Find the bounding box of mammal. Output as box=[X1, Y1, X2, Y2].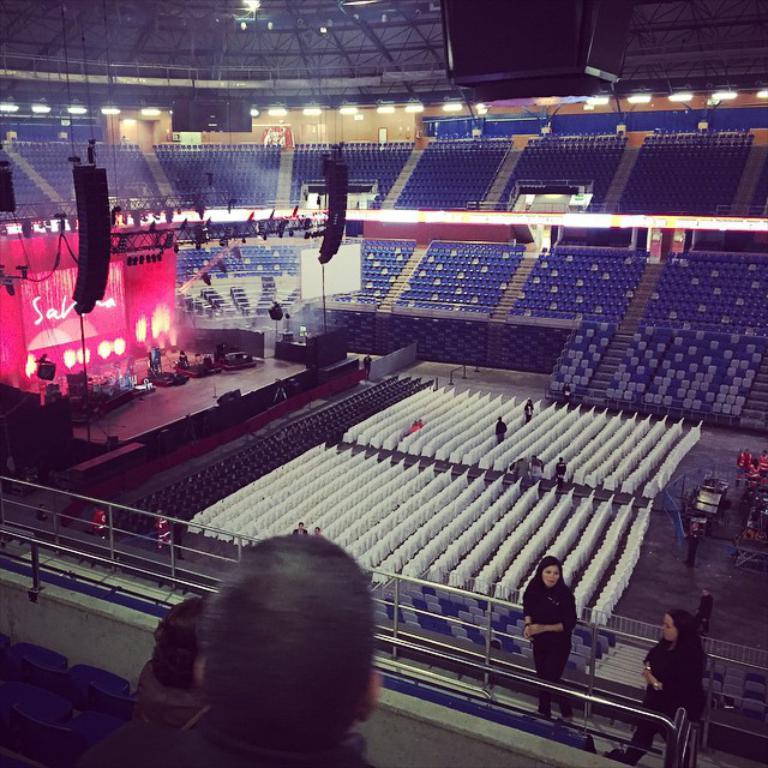
box=[523, 400, 534, 424].
